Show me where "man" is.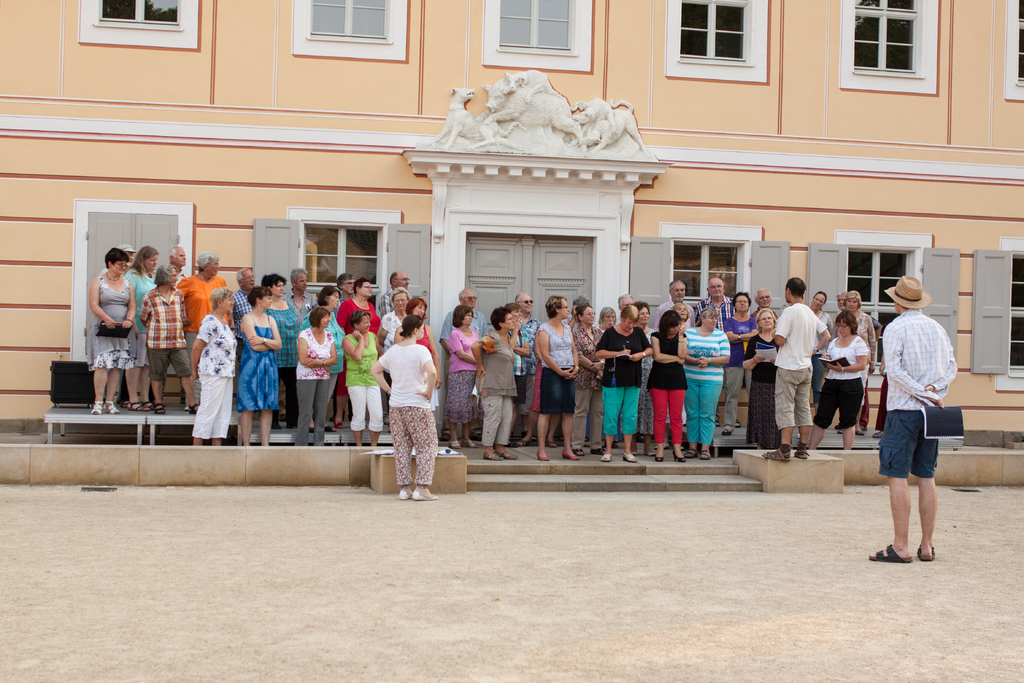
"man" is at left=99, top=245, right=136, bottom=406.
